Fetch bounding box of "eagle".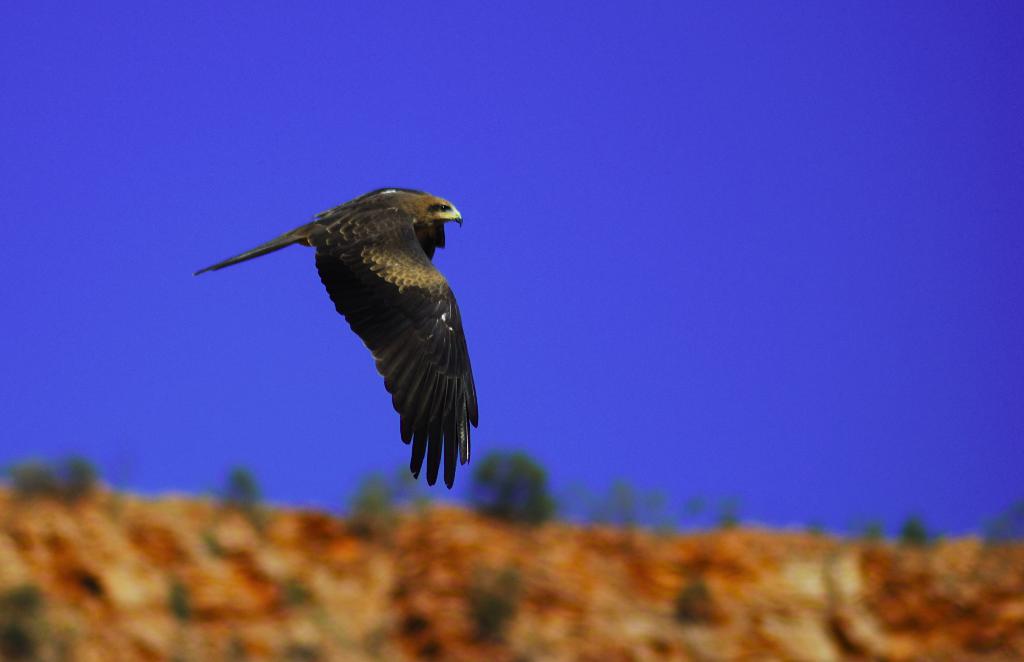
Bbox: detection(191, 183, 485, 494).
